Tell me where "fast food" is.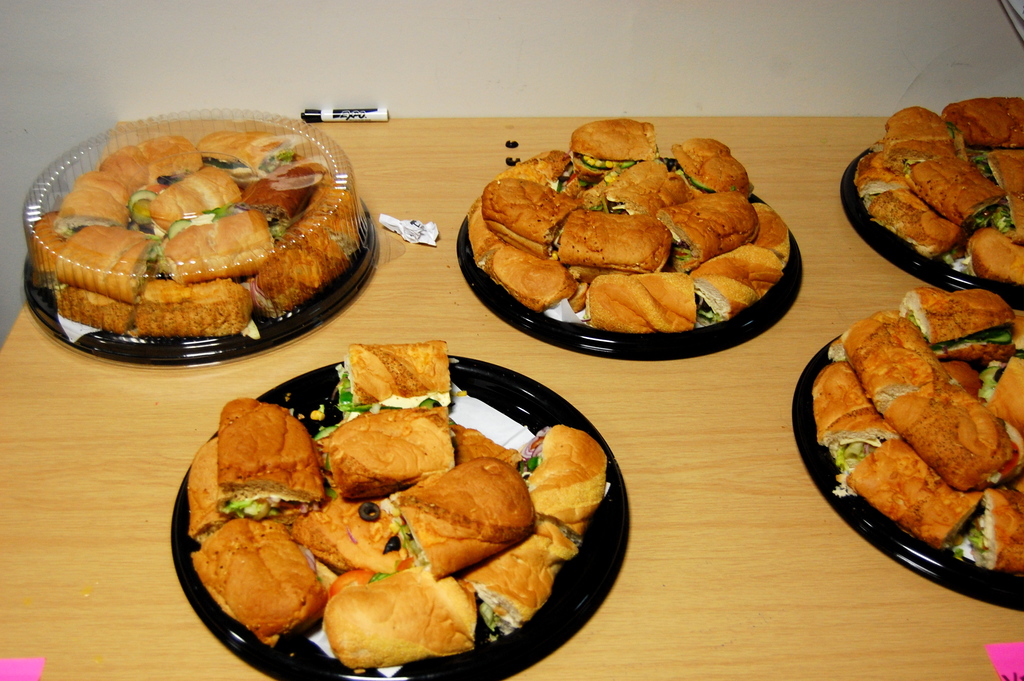
"fast food" is at locate(191, 446, 214, 537).
